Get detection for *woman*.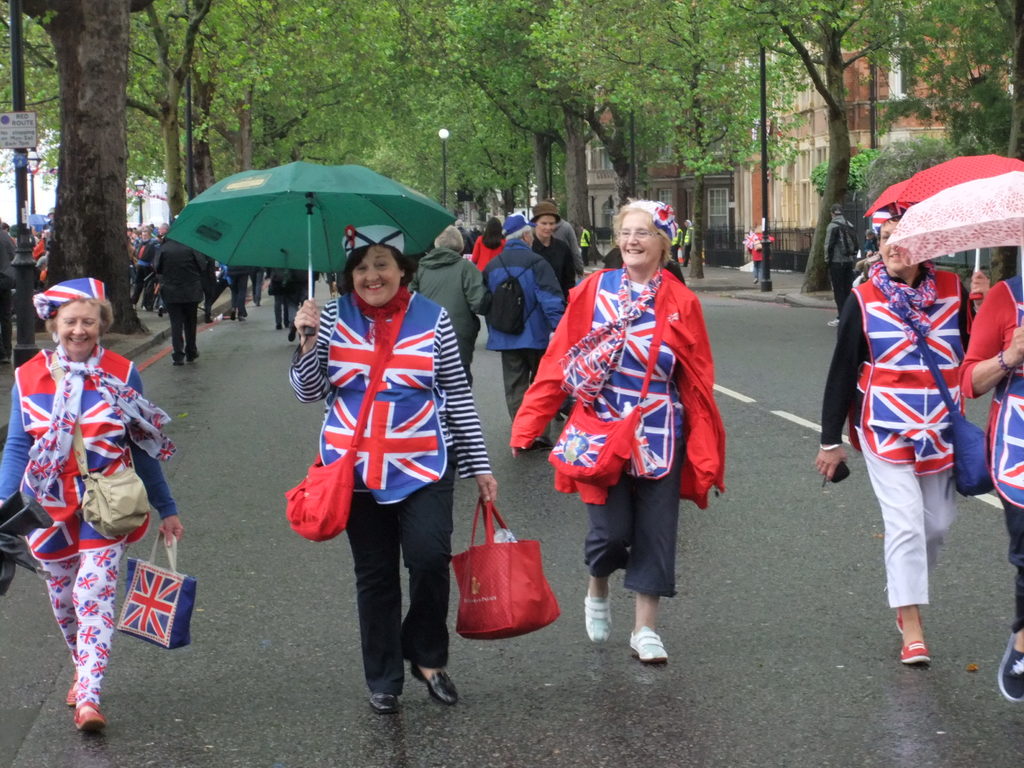
Detection: {"left": 469, "top": 214, "right": 508, "bottom": 274}.
